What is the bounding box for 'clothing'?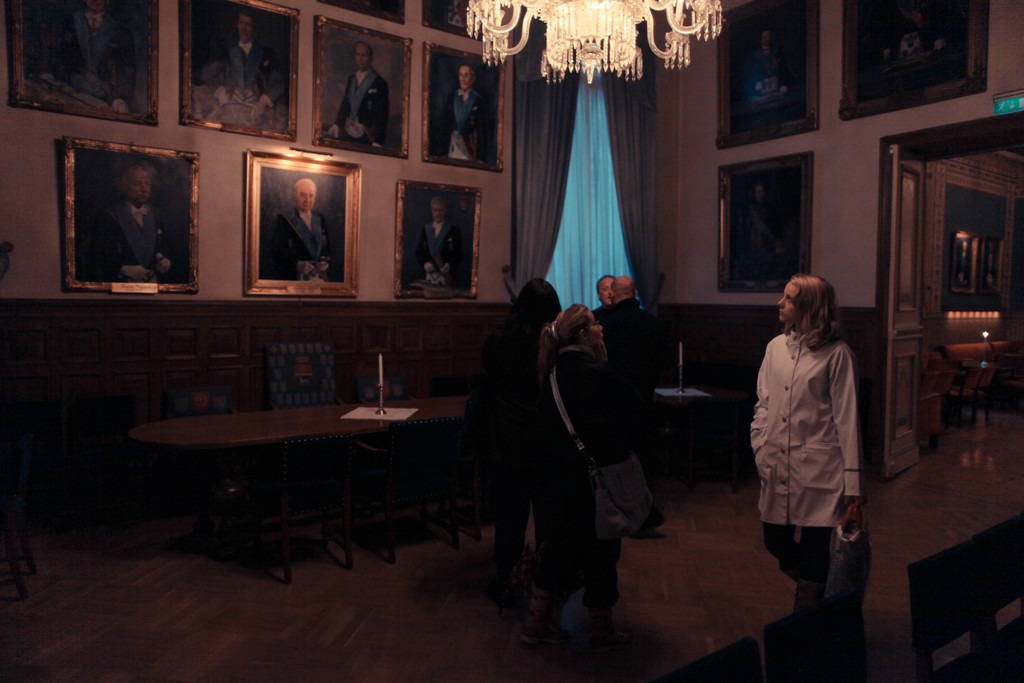
bbox=(417, 219, 460, 282).
